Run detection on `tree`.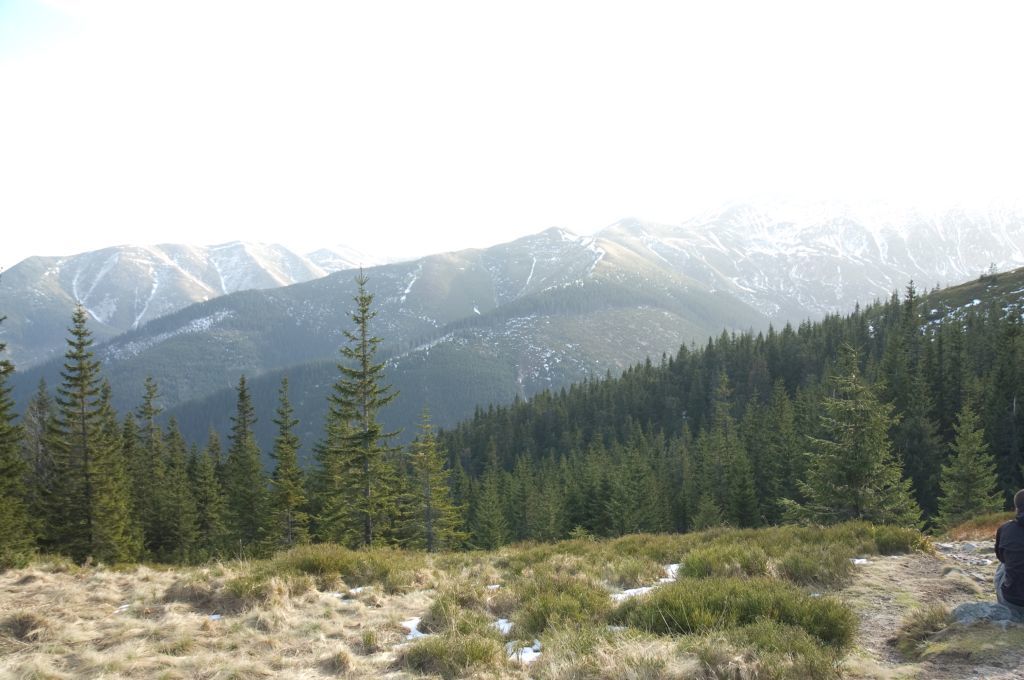
Result: select_region(304, 251, 410, 562).
